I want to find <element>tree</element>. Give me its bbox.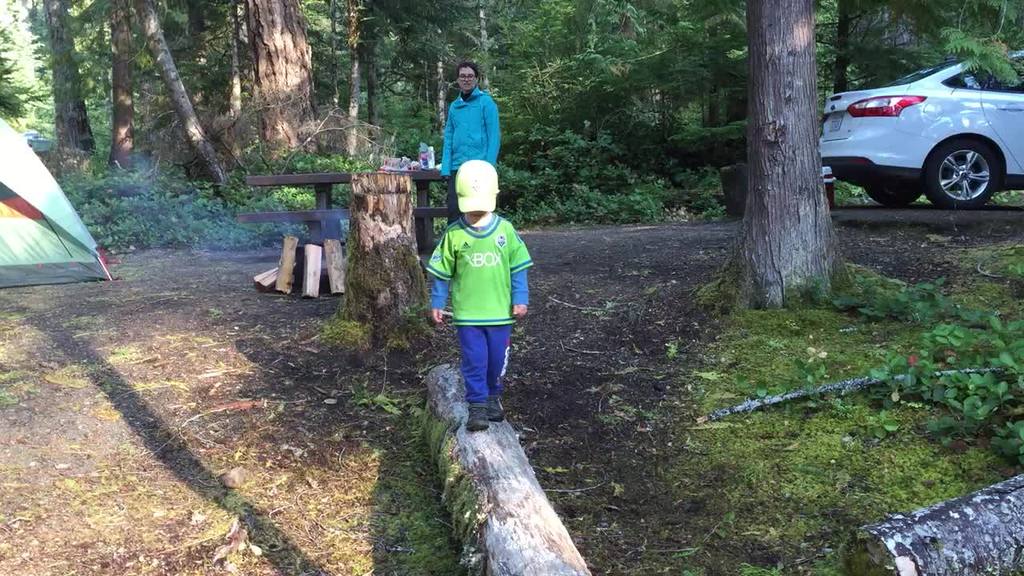
crop(818, 0, 944, 95).
